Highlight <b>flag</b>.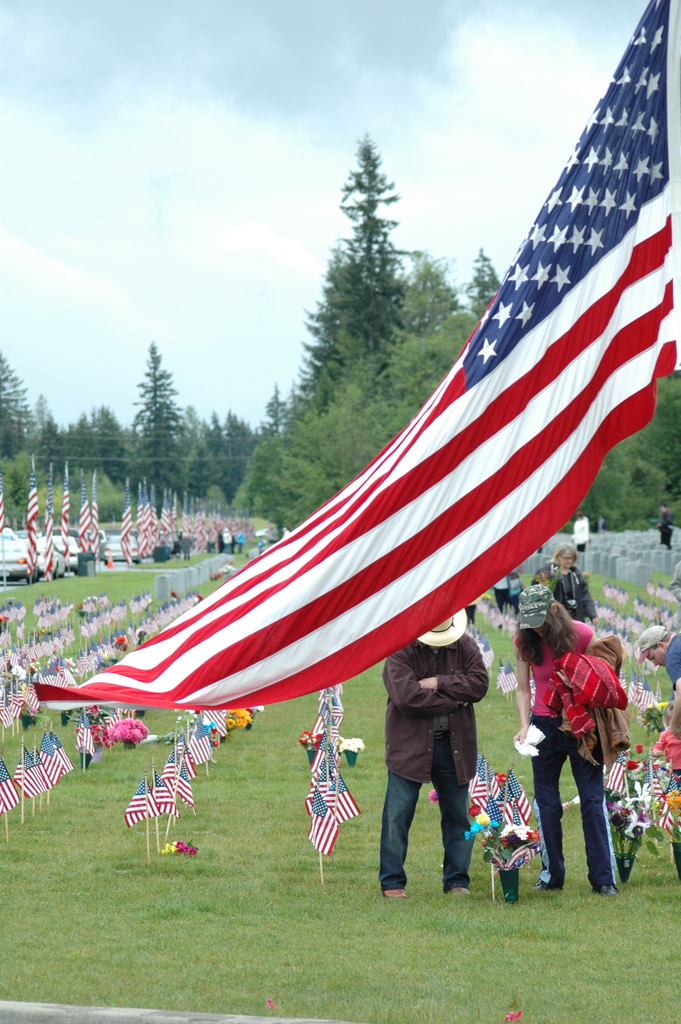
Highlighted region: [x1=203, y1=507, x2=254, y2=544].
